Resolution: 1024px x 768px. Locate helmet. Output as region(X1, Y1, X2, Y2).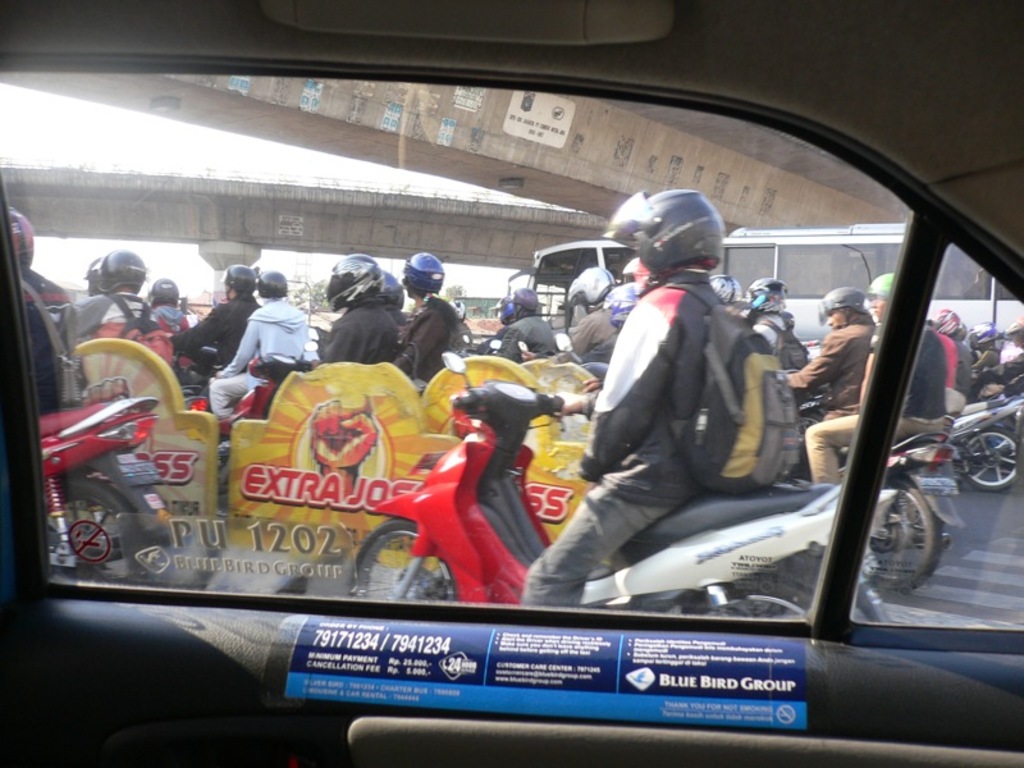
region(927, 308, 960, 334).
